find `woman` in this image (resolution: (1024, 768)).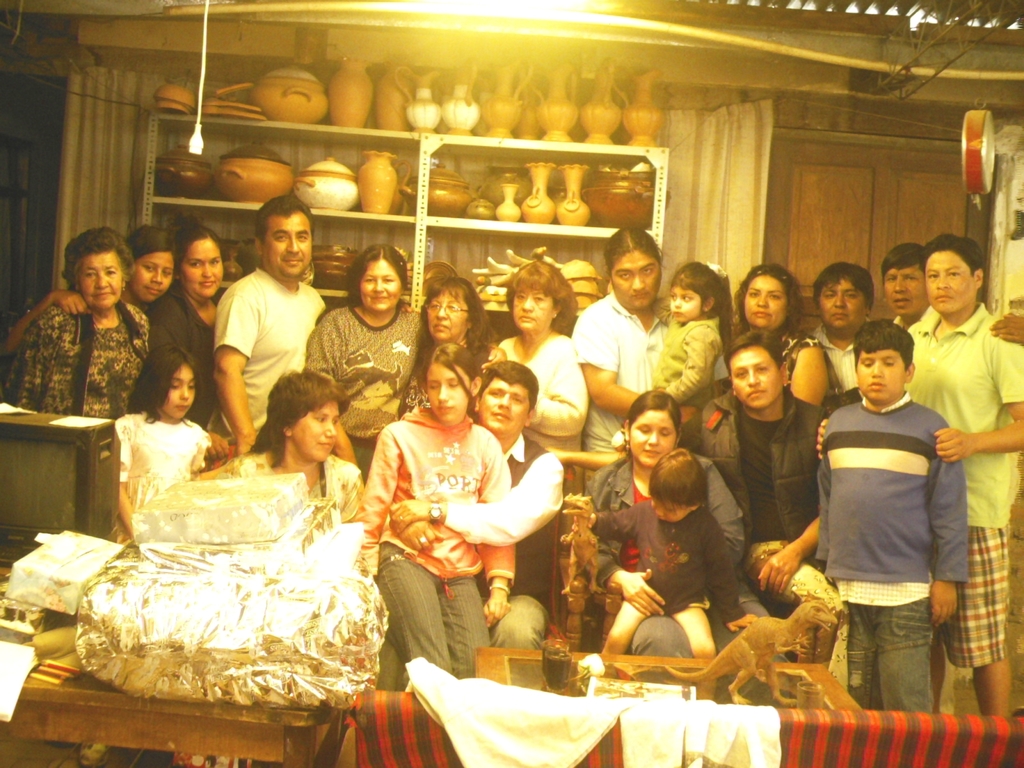
700 268 842 422.
